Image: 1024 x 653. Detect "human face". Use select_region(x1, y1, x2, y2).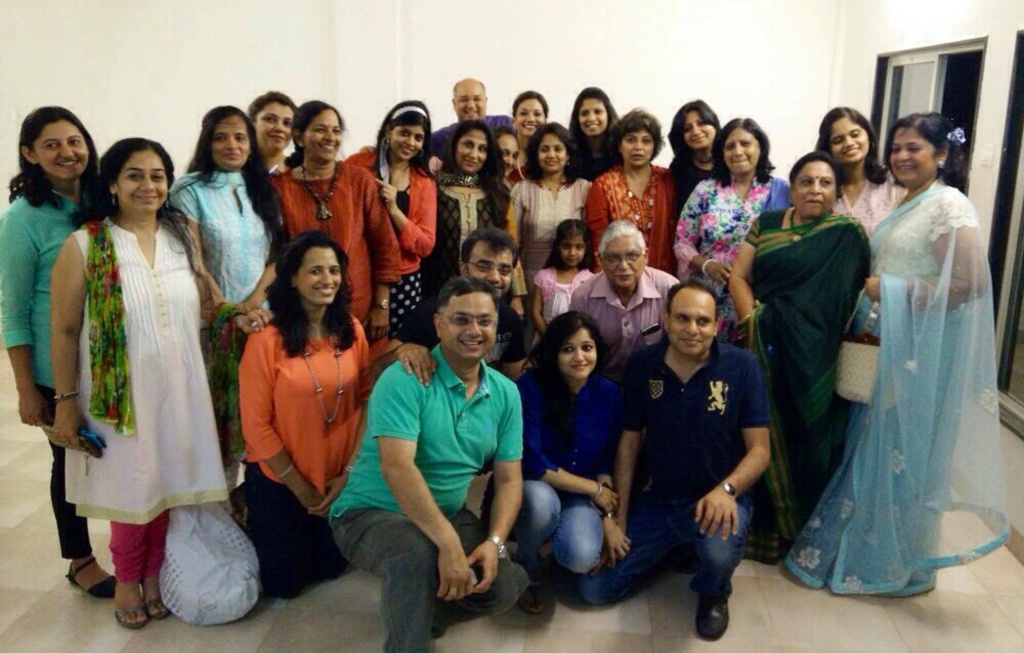
select_region(300, 248, 342, 307).
